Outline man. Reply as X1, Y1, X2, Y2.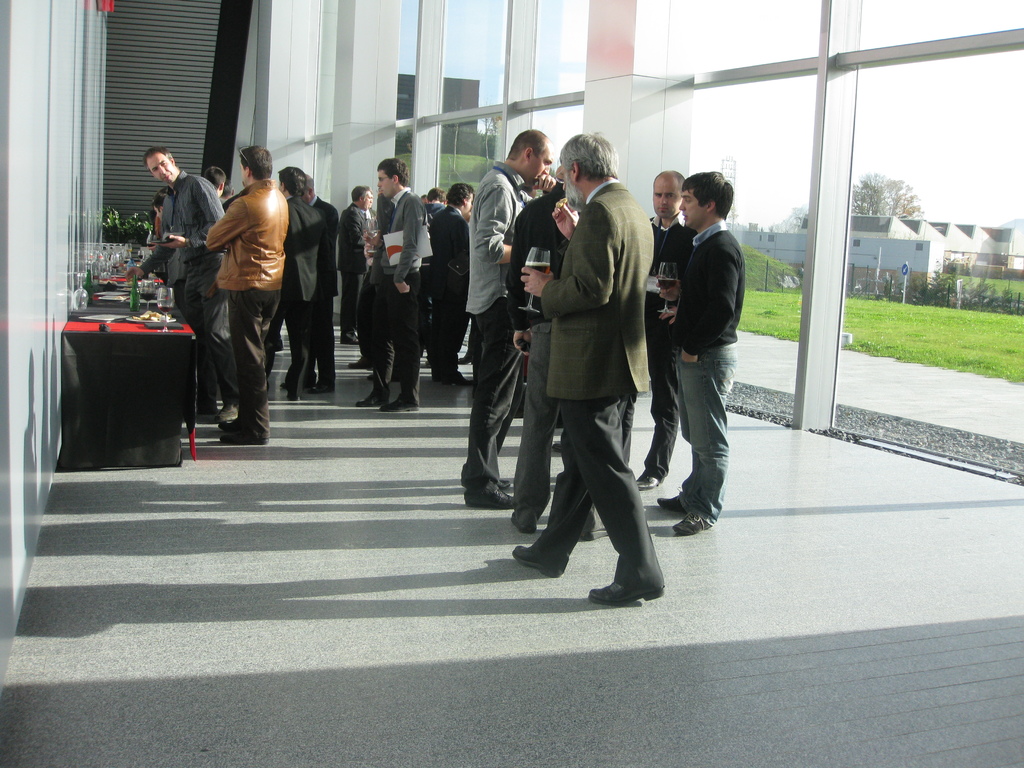
456, 127, 558, 506.
